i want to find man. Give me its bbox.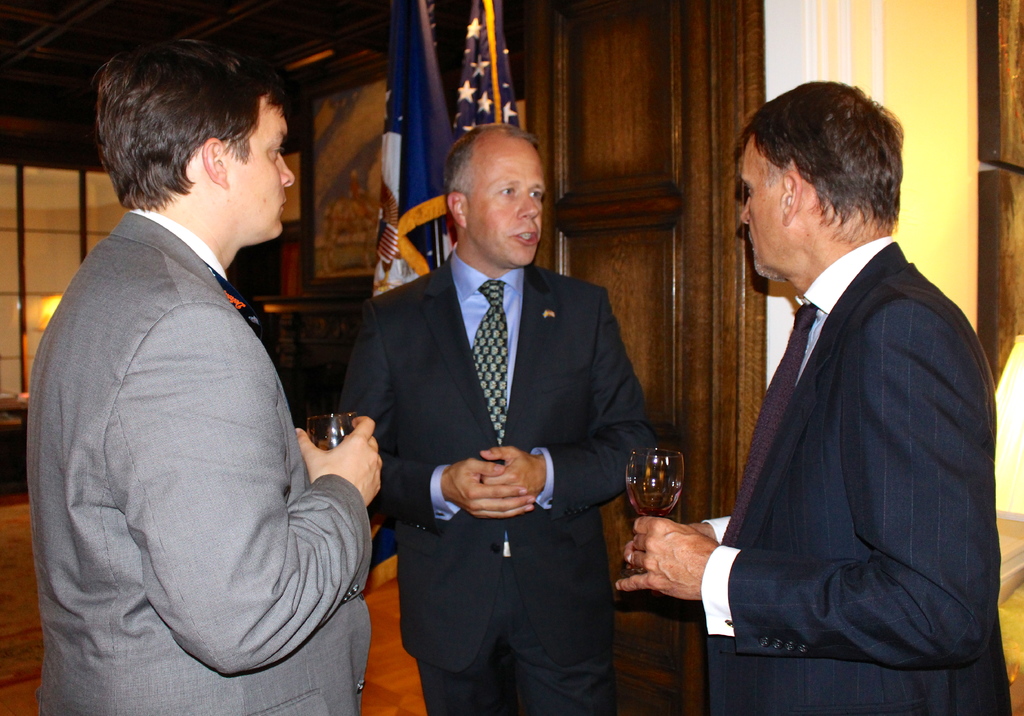
box=[335, 120, 662, 715].
